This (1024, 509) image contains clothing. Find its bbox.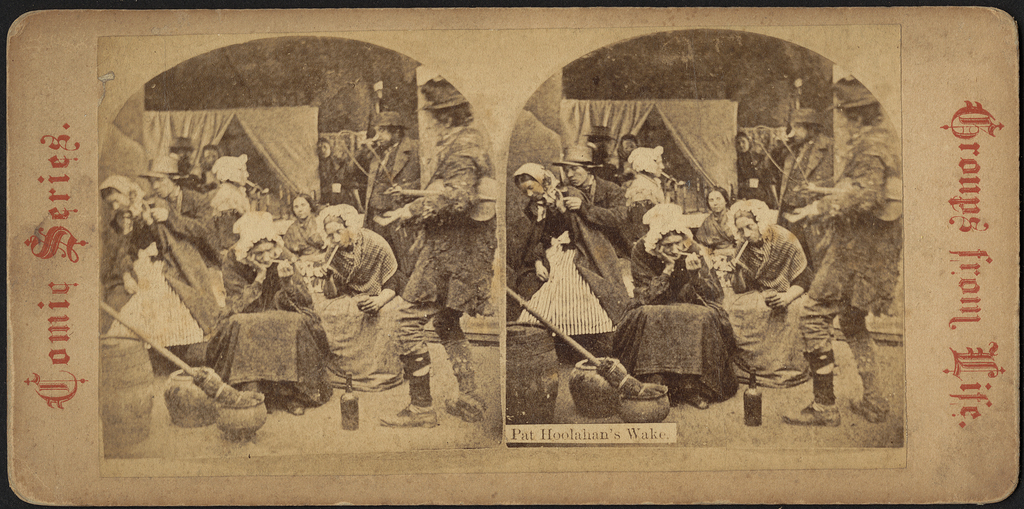
<box>711,191,809,396</box>.
